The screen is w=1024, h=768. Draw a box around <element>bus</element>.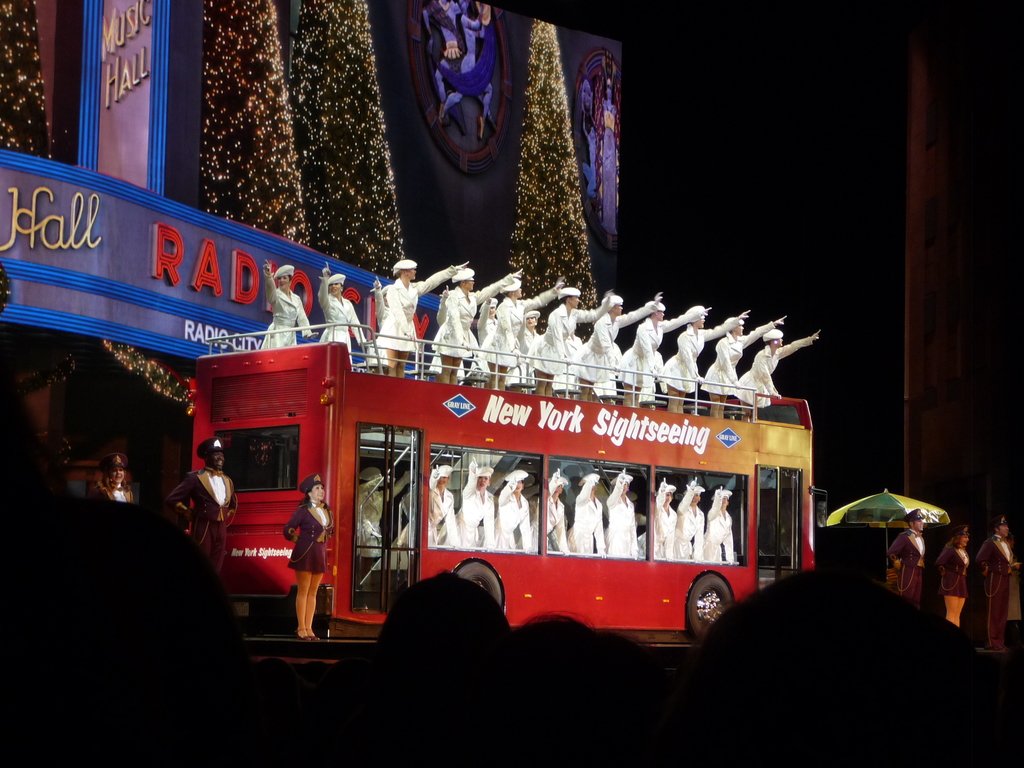
(x1=181, y1=316, x2=832, y2=646).
